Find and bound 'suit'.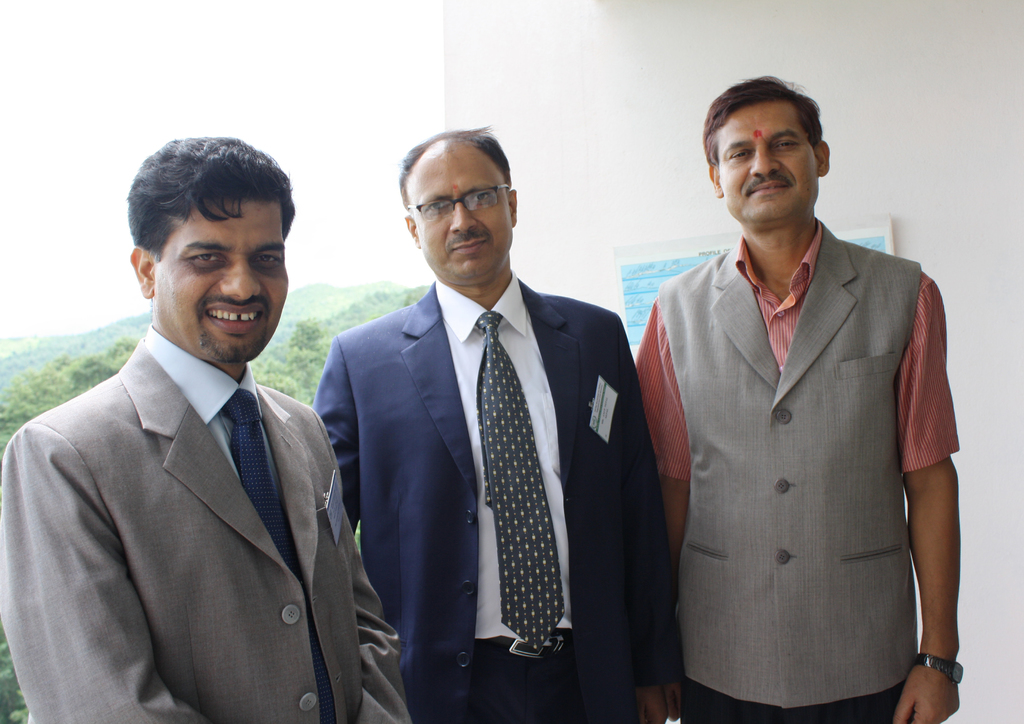
Bound: [left=0, top=329, right=409, bottom=723].
